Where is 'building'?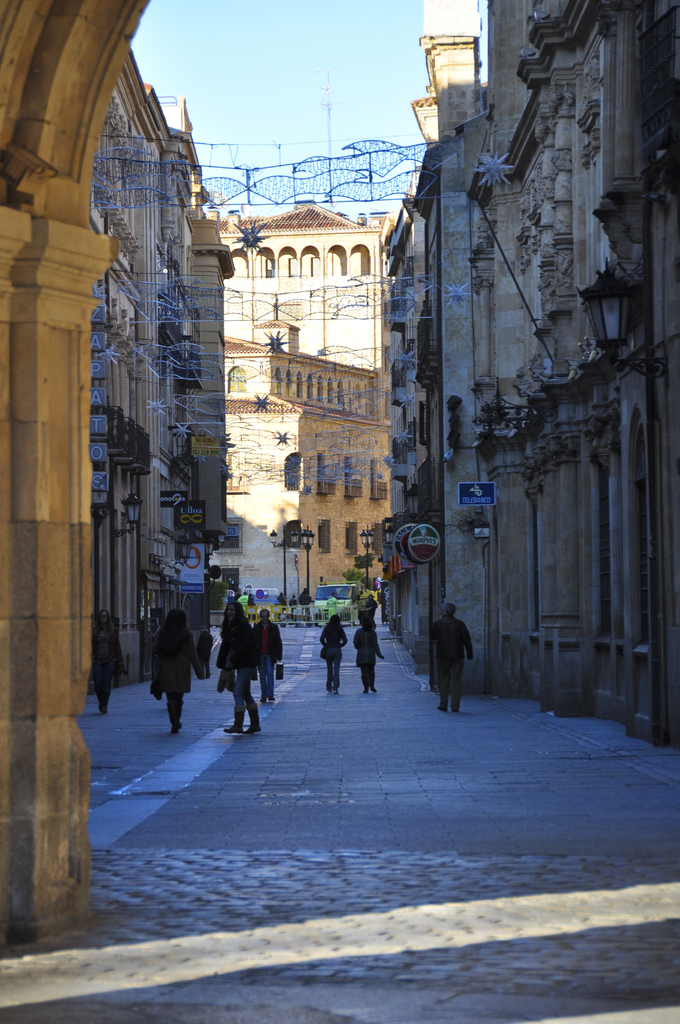
{"x1": 379, "y1": 0, "x2": 679, "y2": 741}.
